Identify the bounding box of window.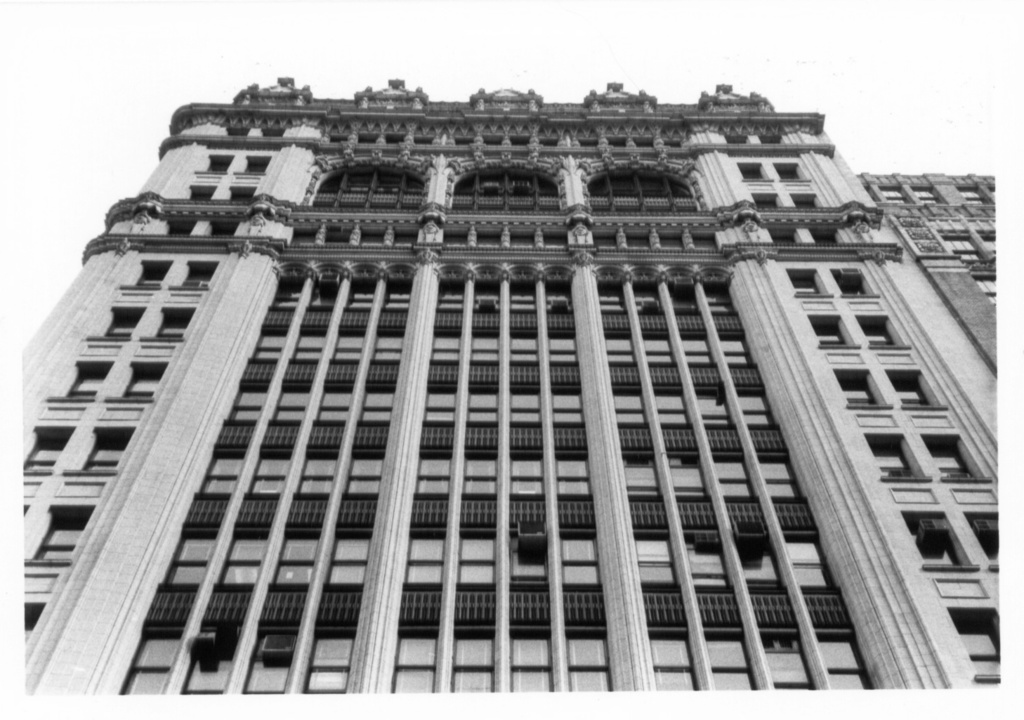
x1=400, y1=530, x2=447, y2=587.
